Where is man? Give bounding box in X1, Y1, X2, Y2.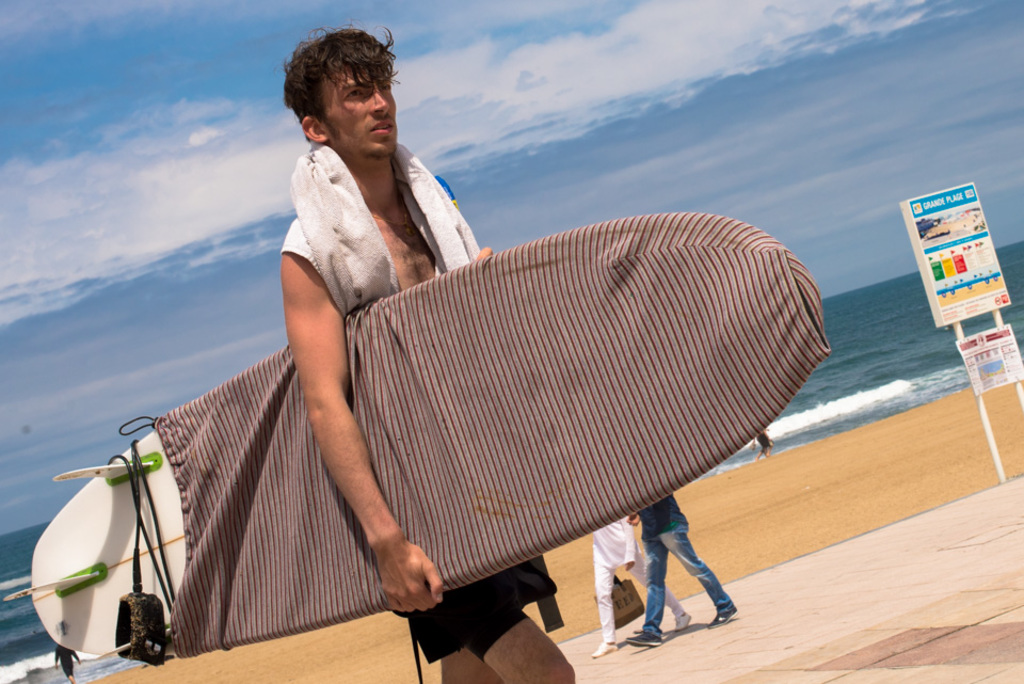
589, 516, 689, 653.
